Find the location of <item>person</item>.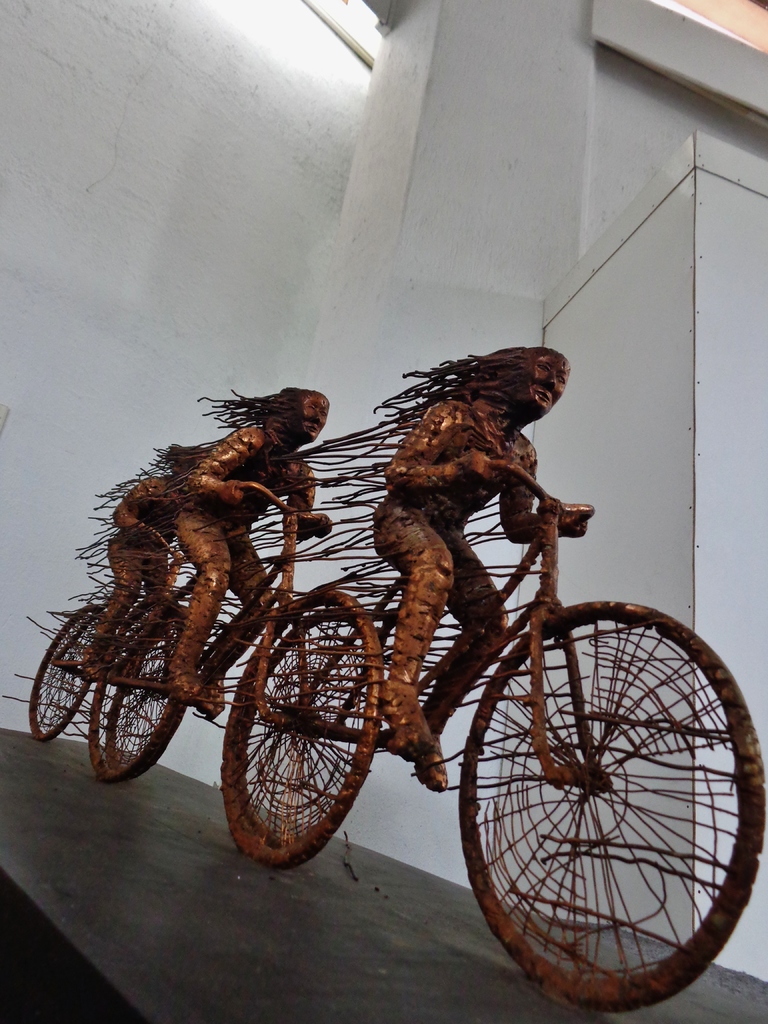
Location: <bbox>188, 383, 329, 712</bbox>.
